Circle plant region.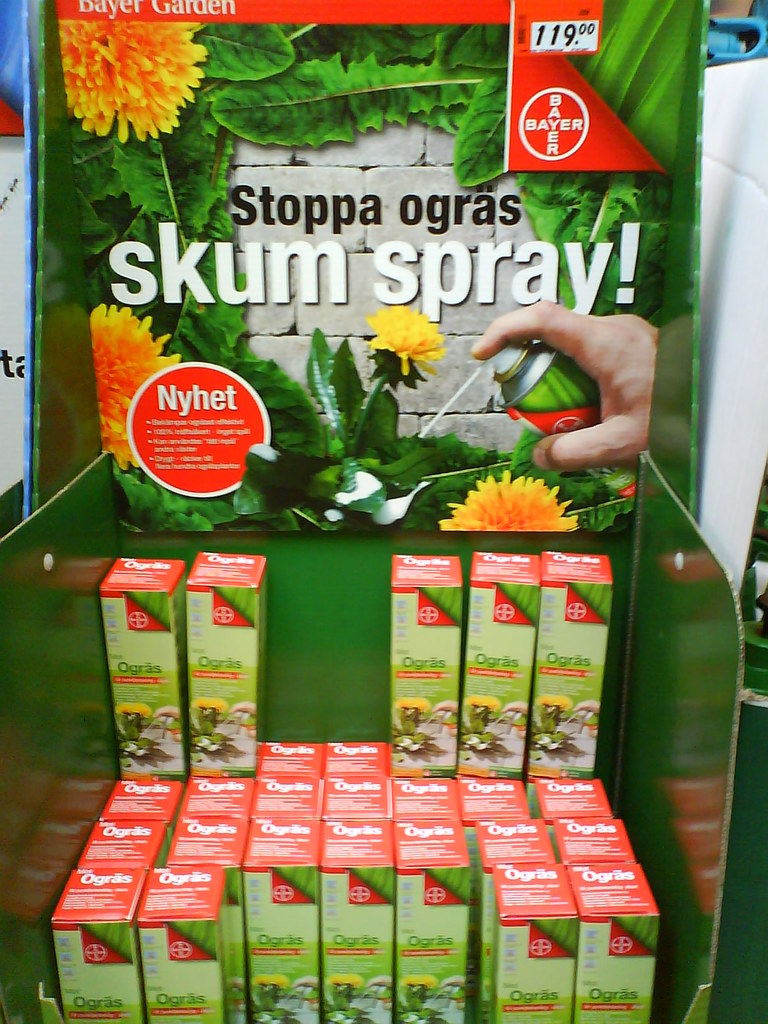
Region: x1=457 y1=701 x2=508 y2=755.
